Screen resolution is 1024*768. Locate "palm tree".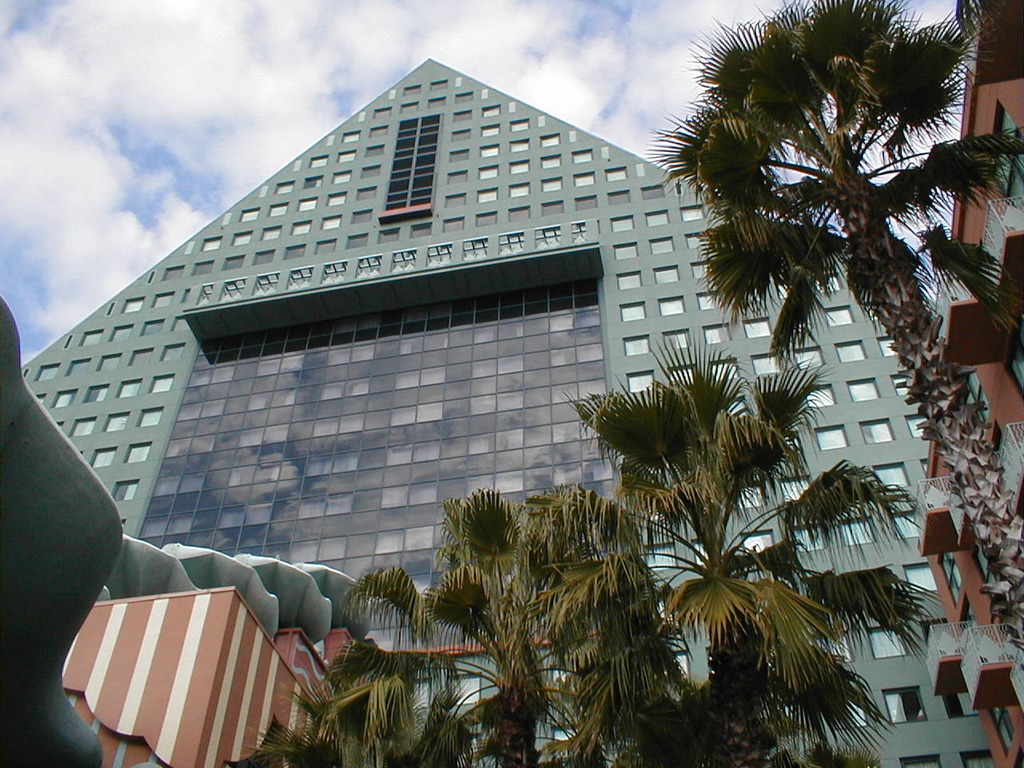
347,554,619,722.
